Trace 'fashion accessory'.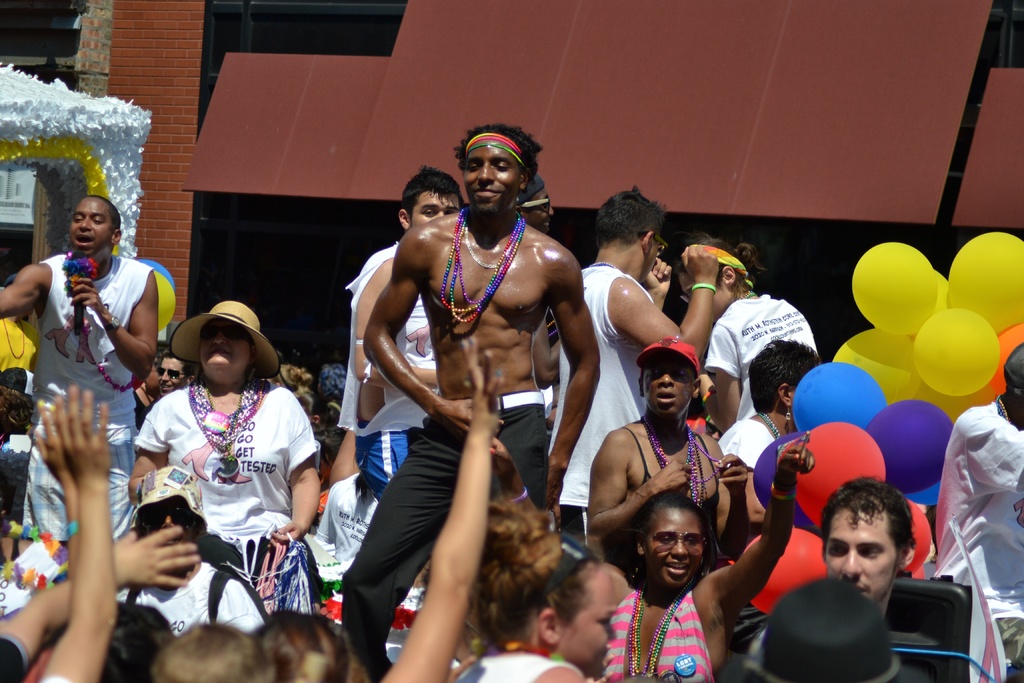
Traced to region(132, 465, 205, 533).
